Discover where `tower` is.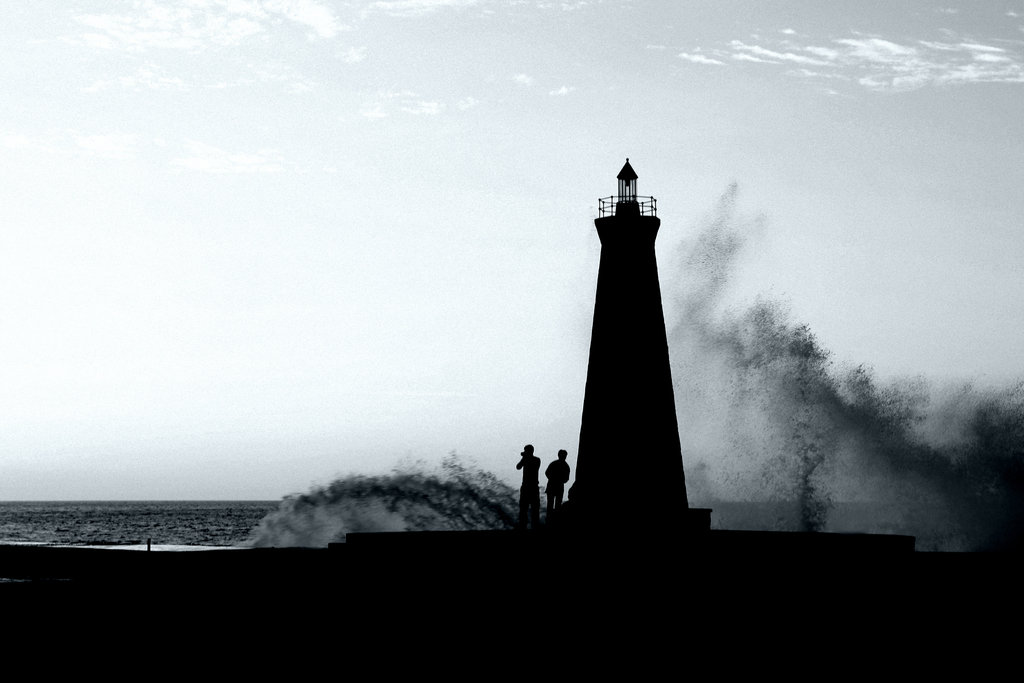
Discovered at 567/173/705/507.
